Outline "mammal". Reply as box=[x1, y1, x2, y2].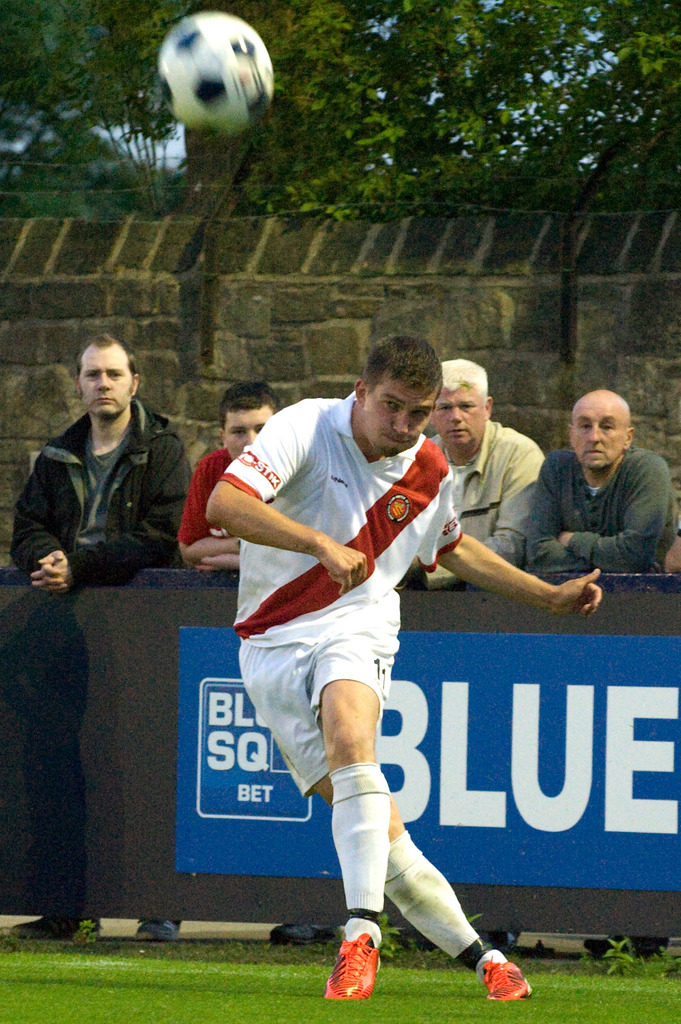
box=[6, 332, 199, 946].
